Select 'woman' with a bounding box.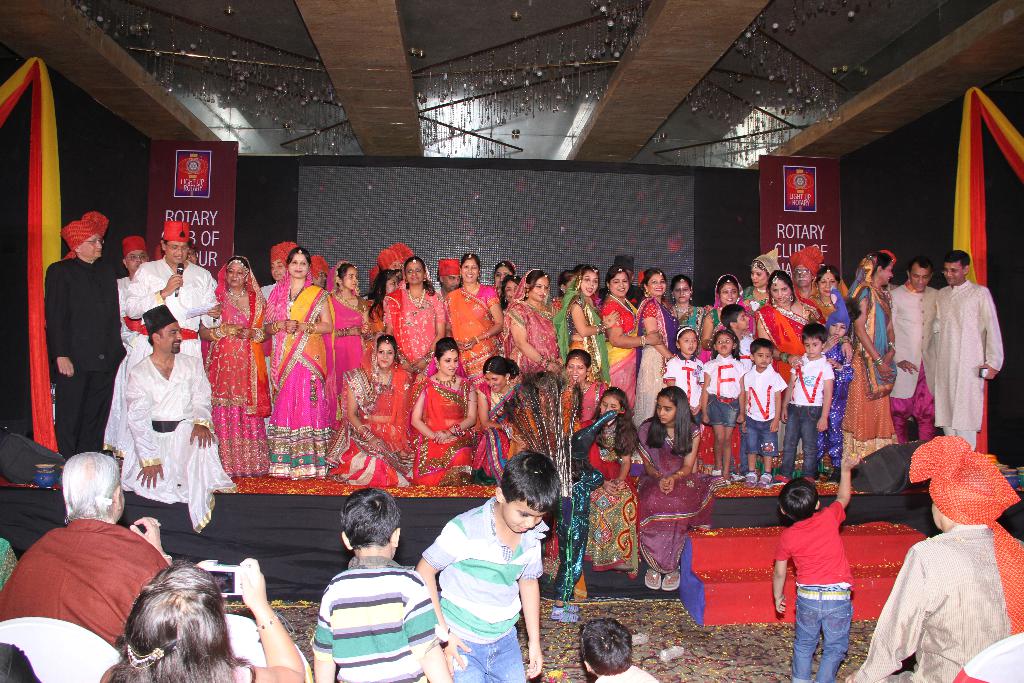
locate(333, 334, 416, 484).
